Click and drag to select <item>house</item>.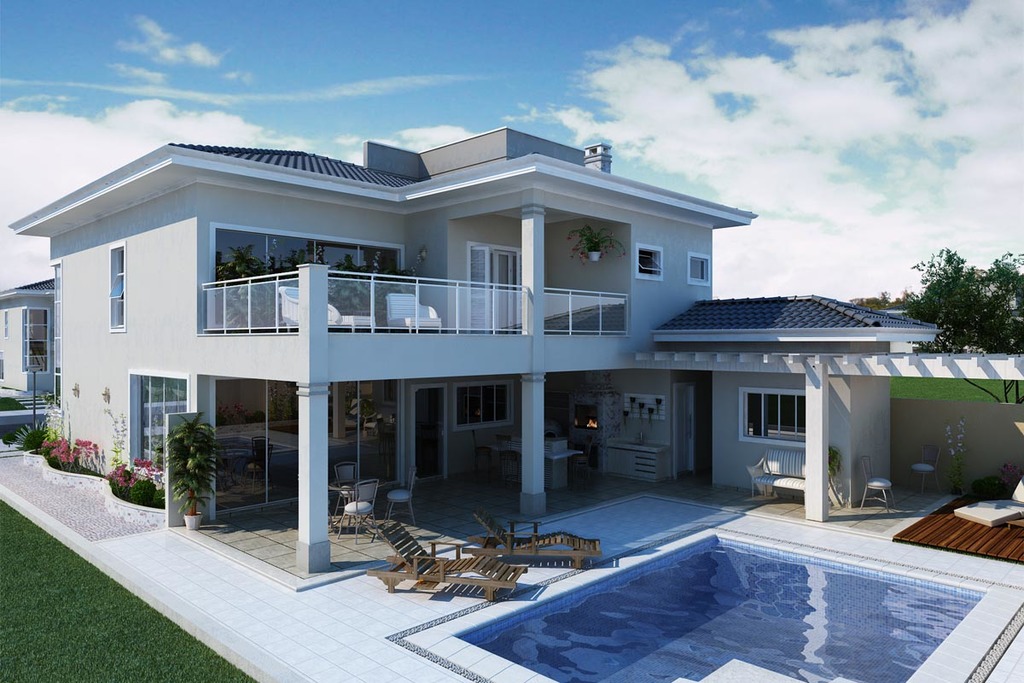
Selection: 0, 275, 56, 395.
